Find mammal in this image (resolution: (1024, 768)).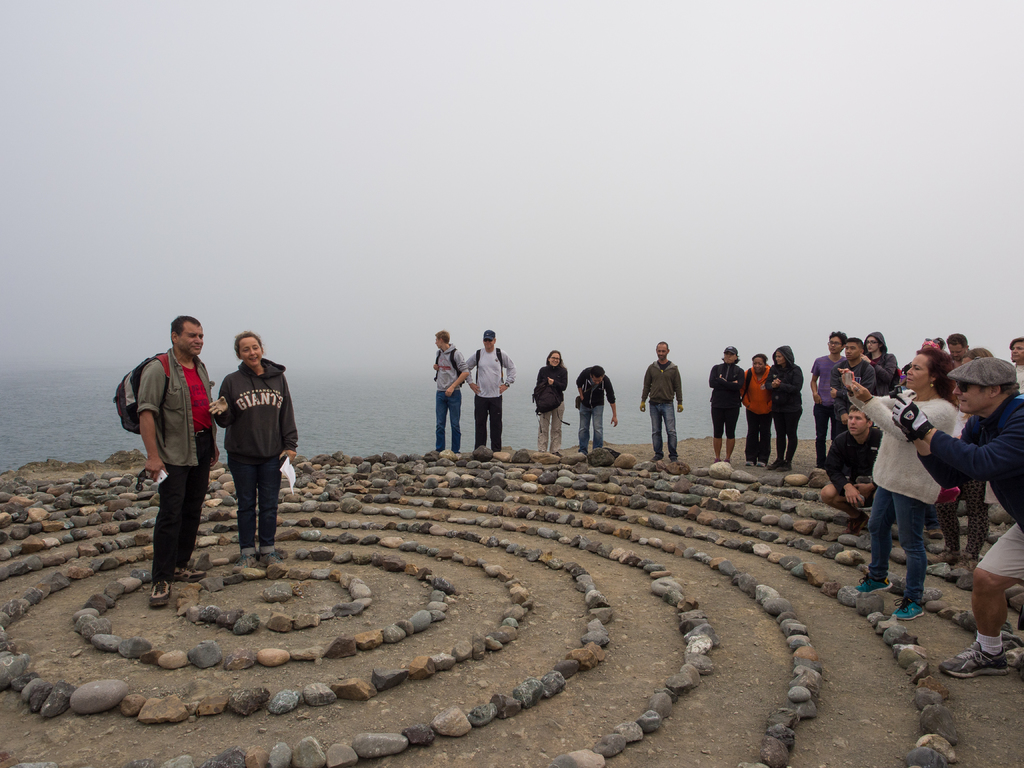
detection(533, 347, 569, 460).
